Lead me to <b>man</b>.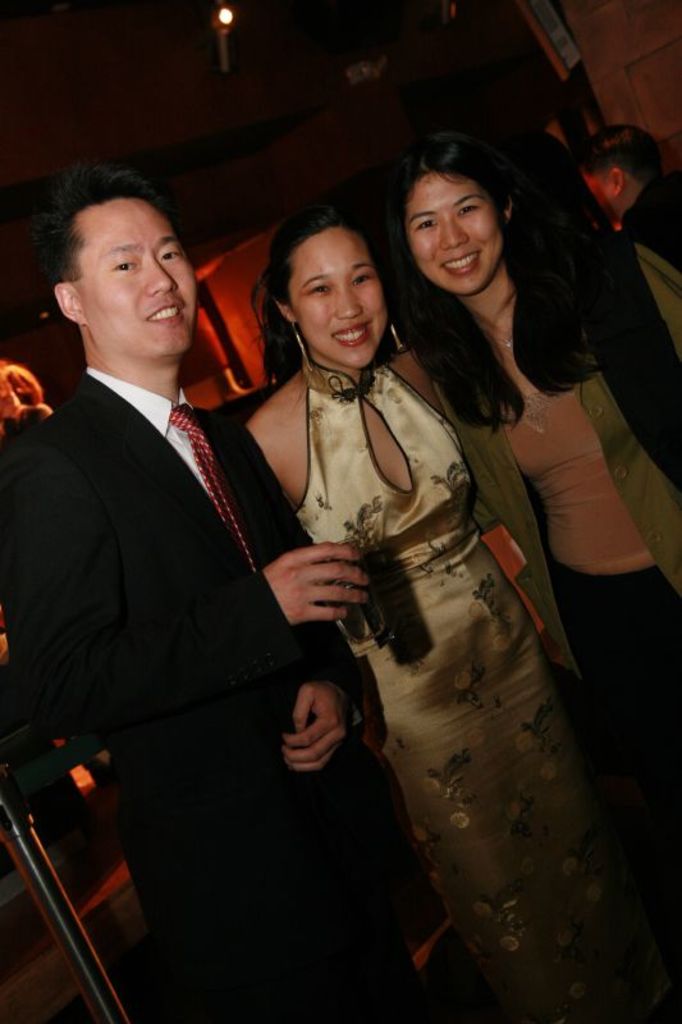
Lead to BBox(566, 122, 681, 262).
